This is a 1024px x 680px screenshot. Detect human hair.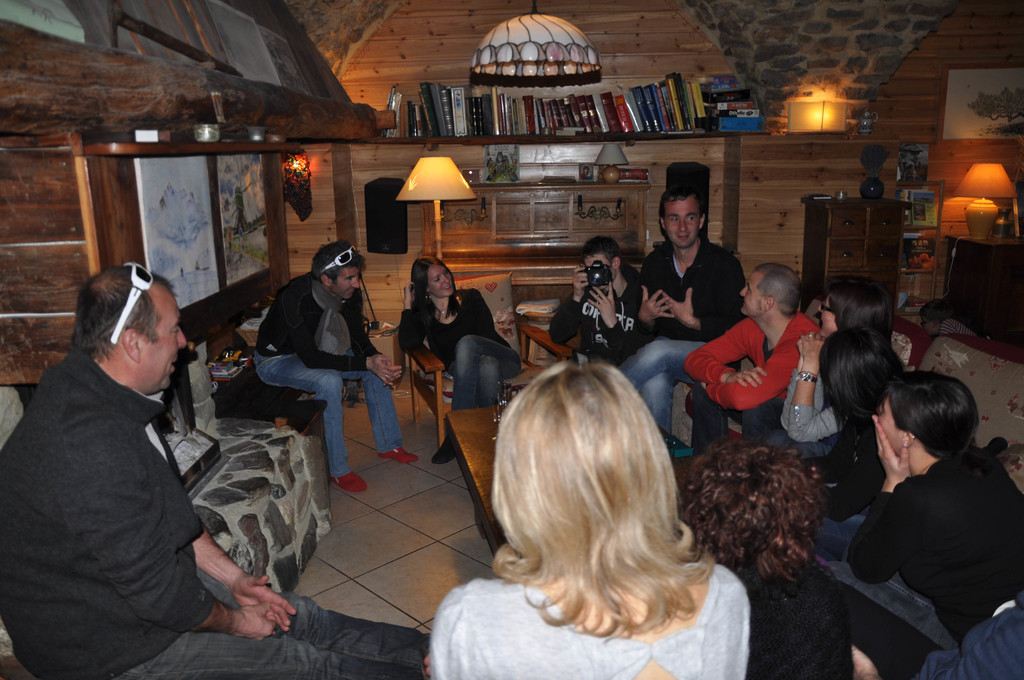
{"left": 72, "top": 265, "right": 170, "bottom": 361}.
